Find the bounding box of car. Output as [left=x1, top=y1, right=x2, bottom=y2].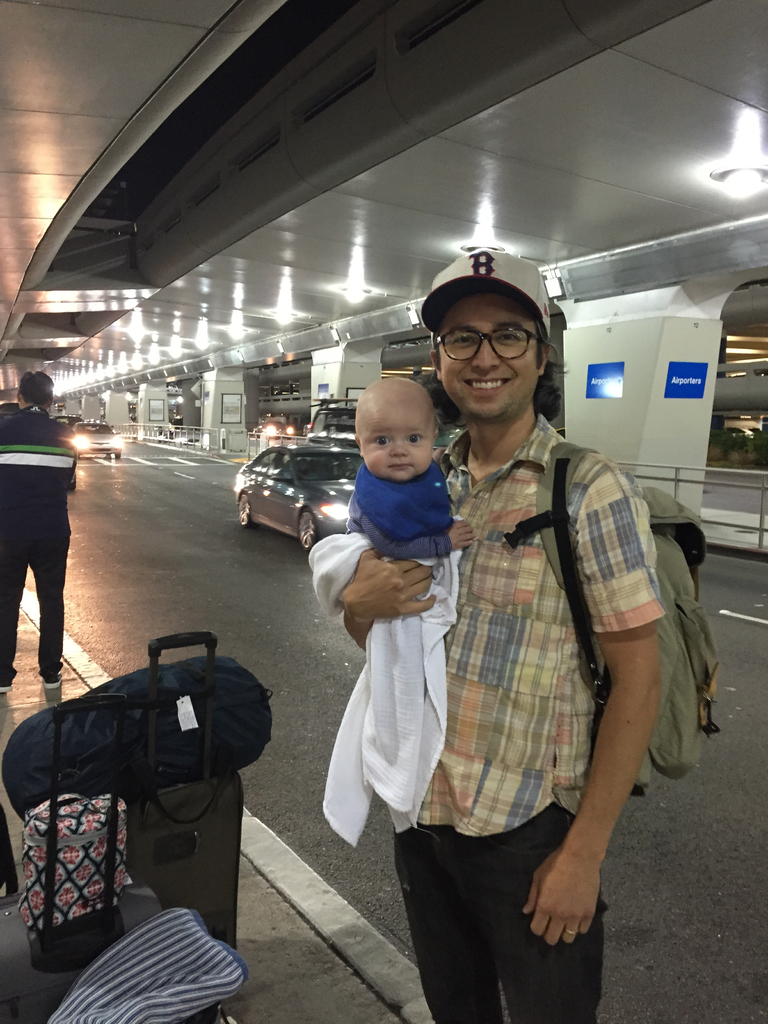
[left=72, top=424, right=128, bottom=461].
